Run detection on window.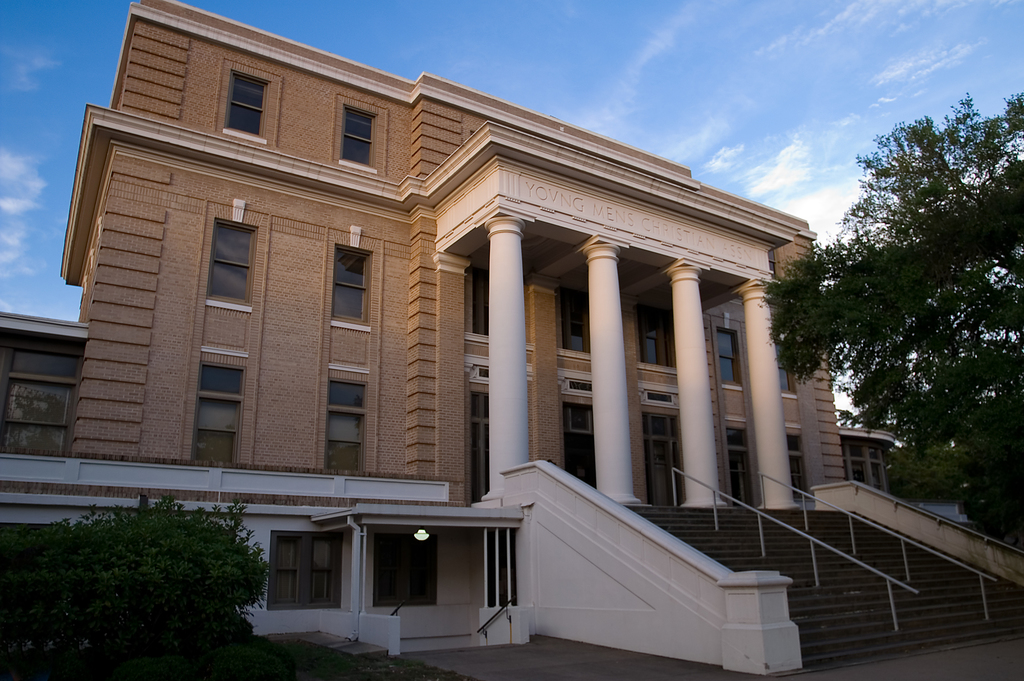
Result: <bbox>220, 68, 265, 134</bbox>.
